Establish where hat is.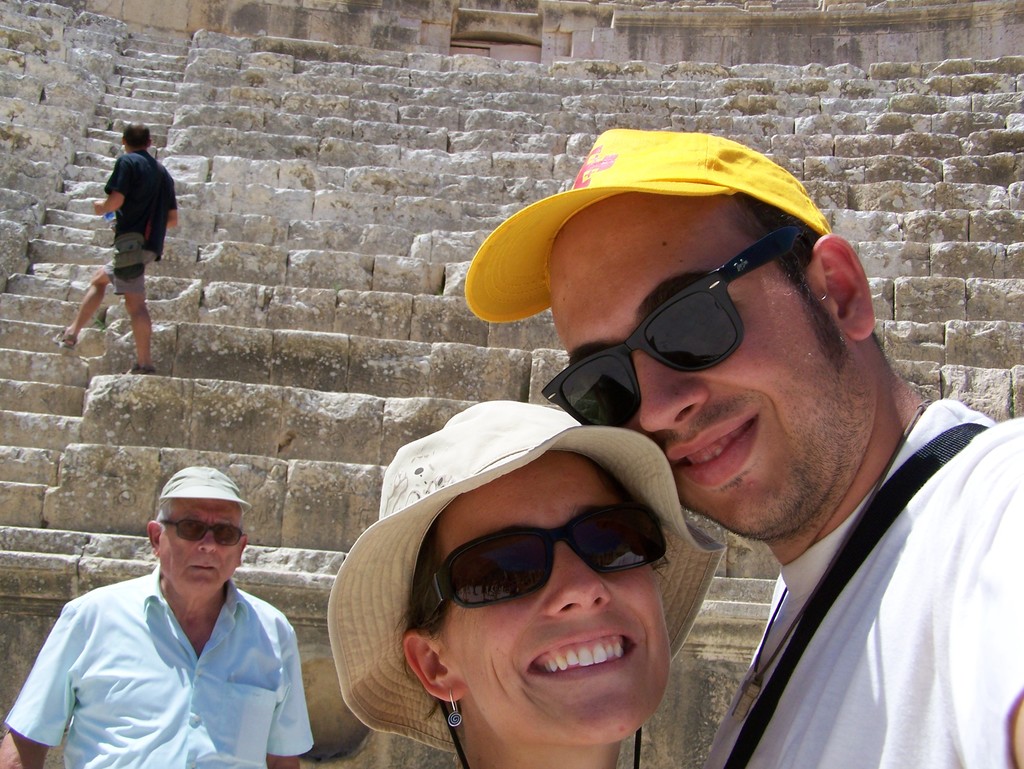
Established at <bbox>464, 129, 833, 325</bbox>.
